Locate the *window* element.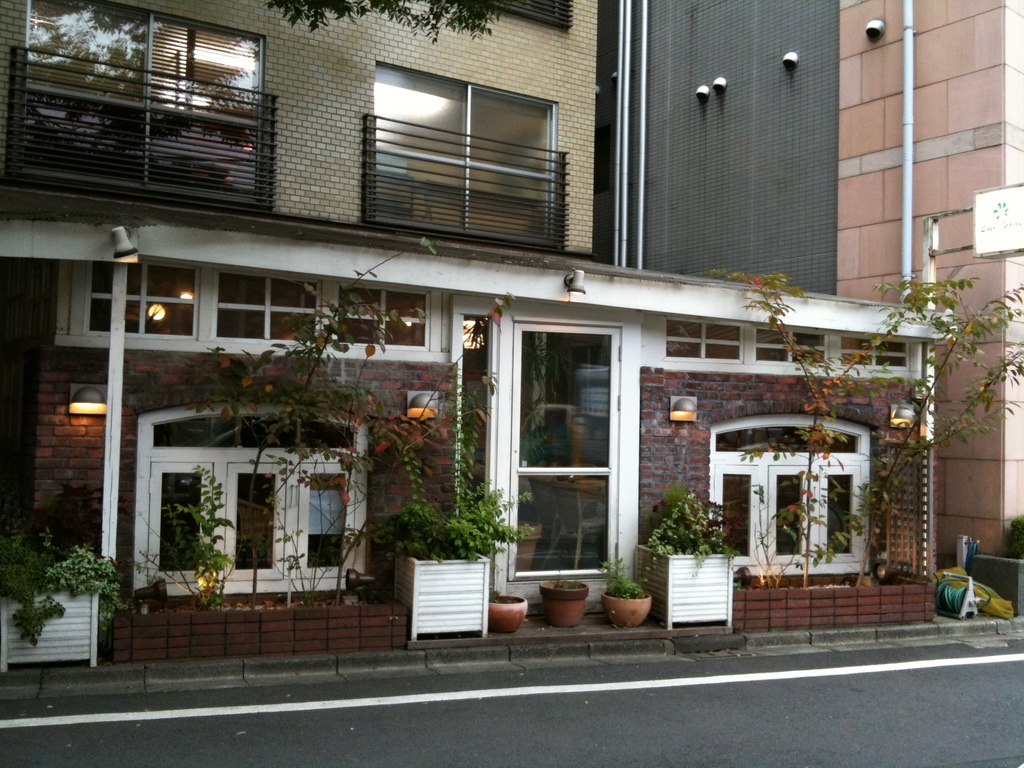
Element bbox: (left=375, top=60, right=555, bottom=236).
